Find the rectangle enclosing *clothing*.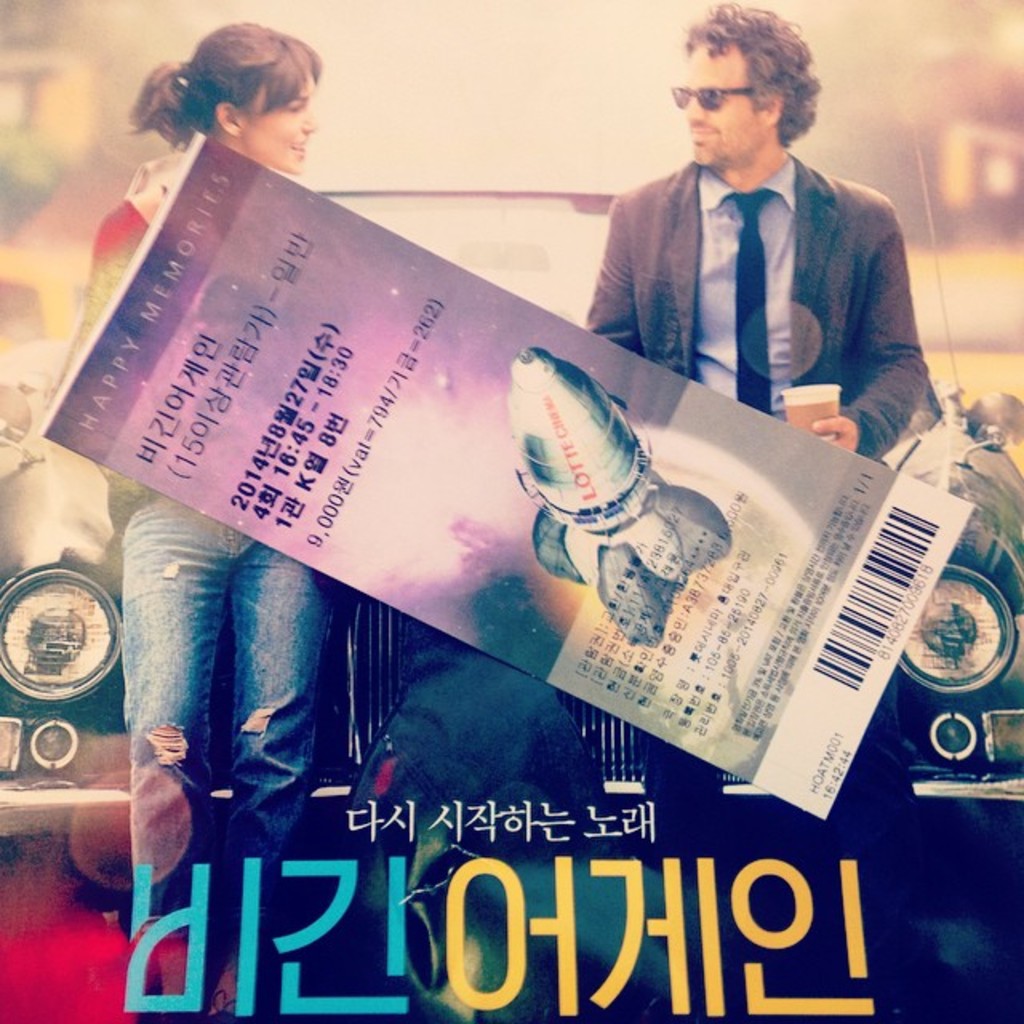
region(61, 149, 325, 938).
